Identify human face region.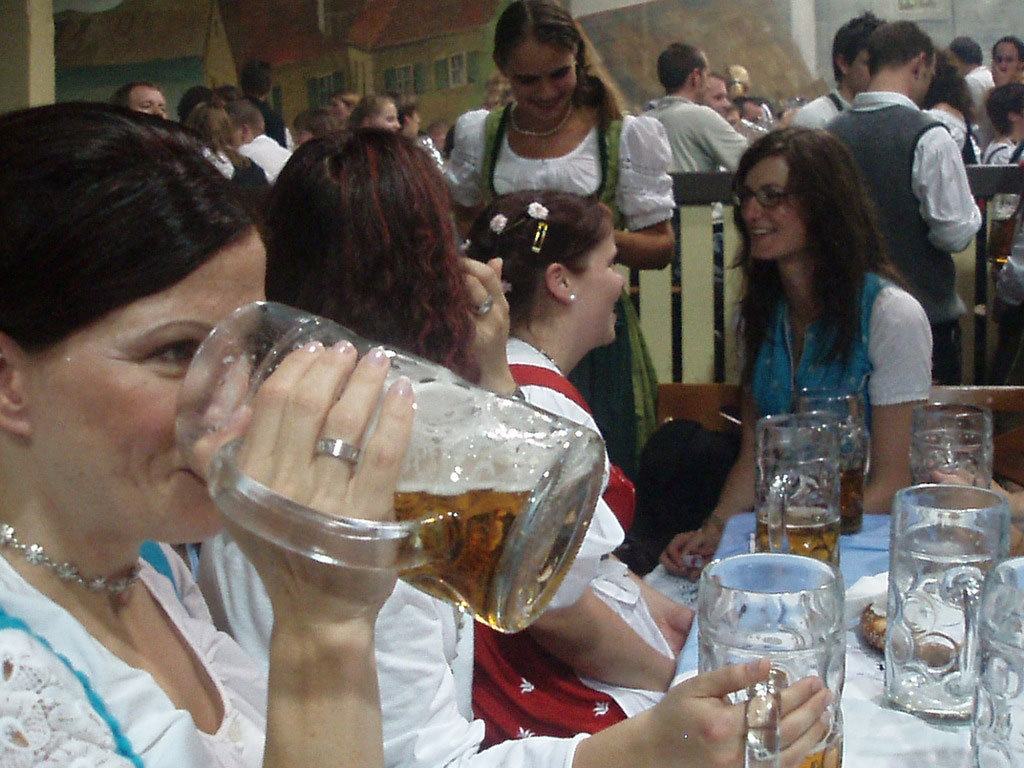
Region: pyautogui.locateOnScreen(381, 104, 401, 132).
